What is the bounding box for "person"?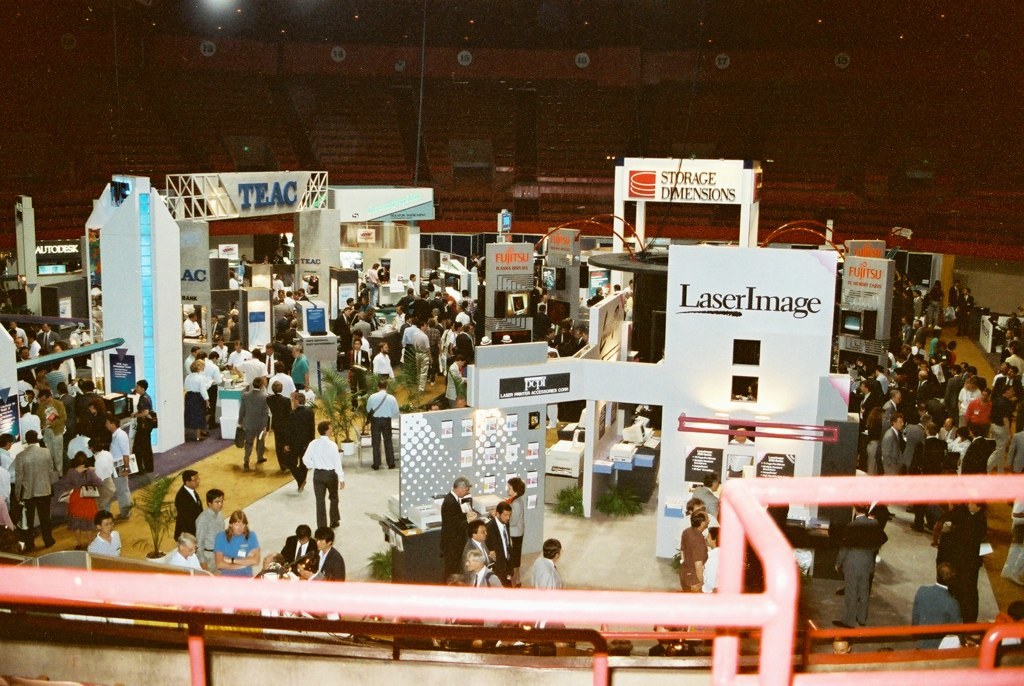
[208,353,224,429].
